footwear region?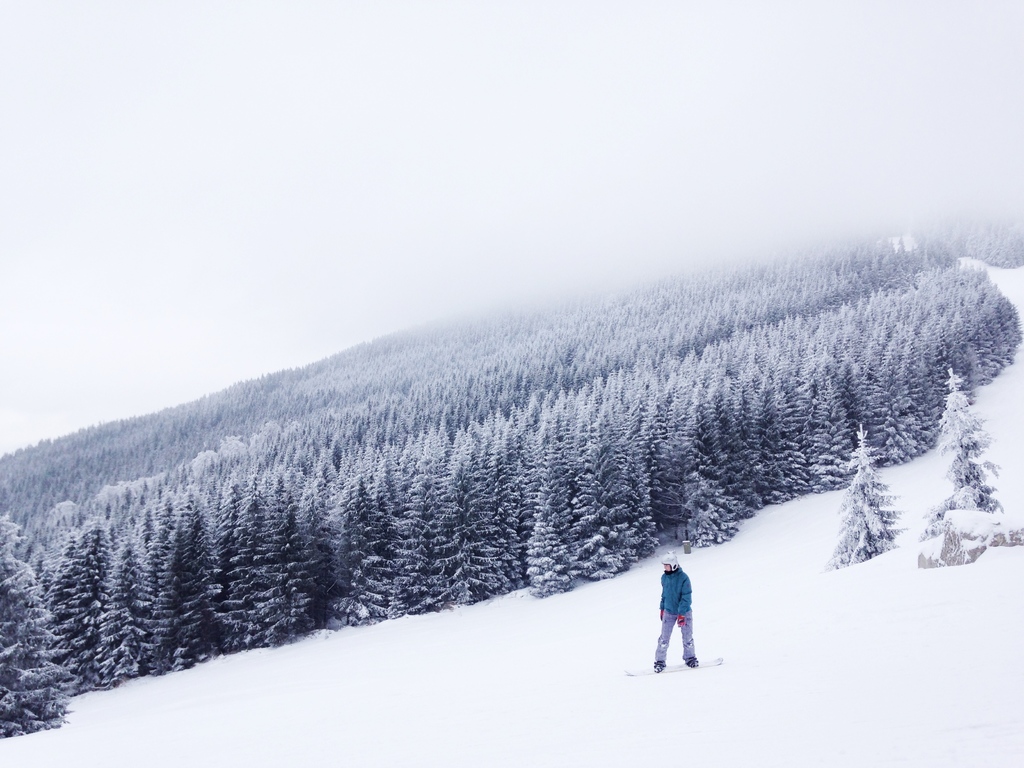
(left=652, top=659, right=665, bottom=675)
